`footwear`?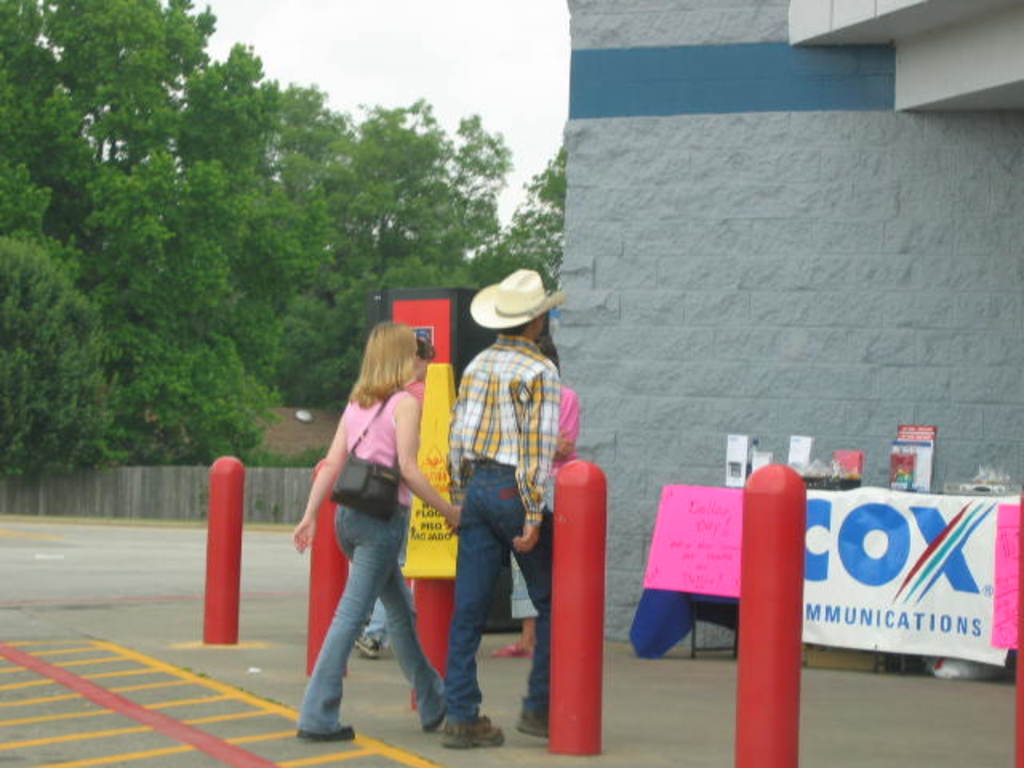
(x1=520, y1=712, x2=549, y2=747)
